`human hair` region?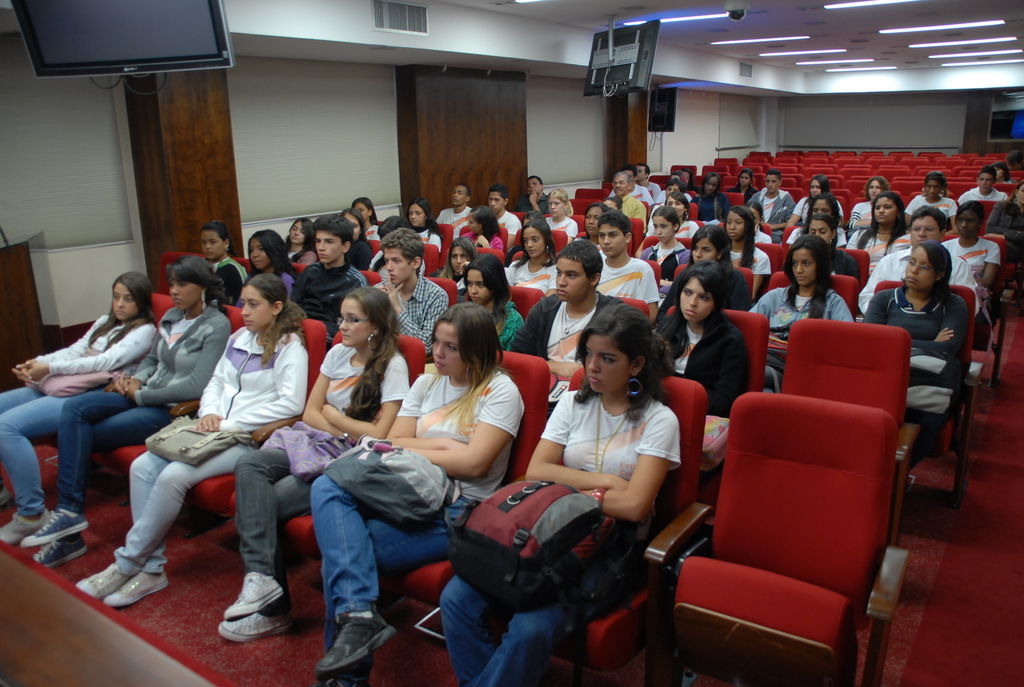
[351, 197, 380, 218]
